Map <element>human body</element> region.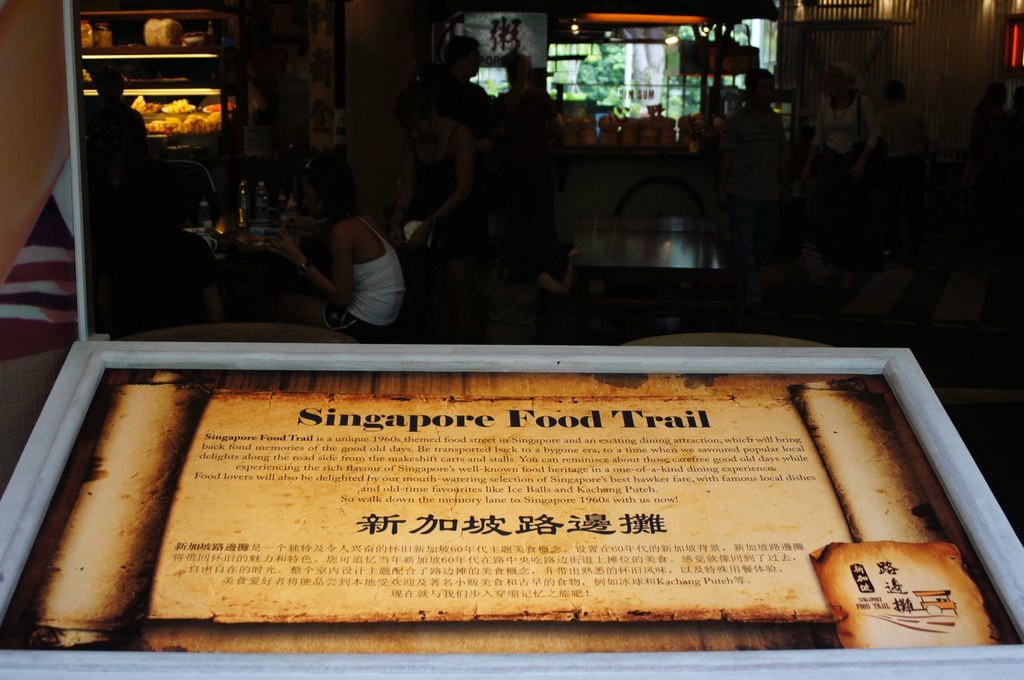
Mapped to box(870, 82, 929, 217).
